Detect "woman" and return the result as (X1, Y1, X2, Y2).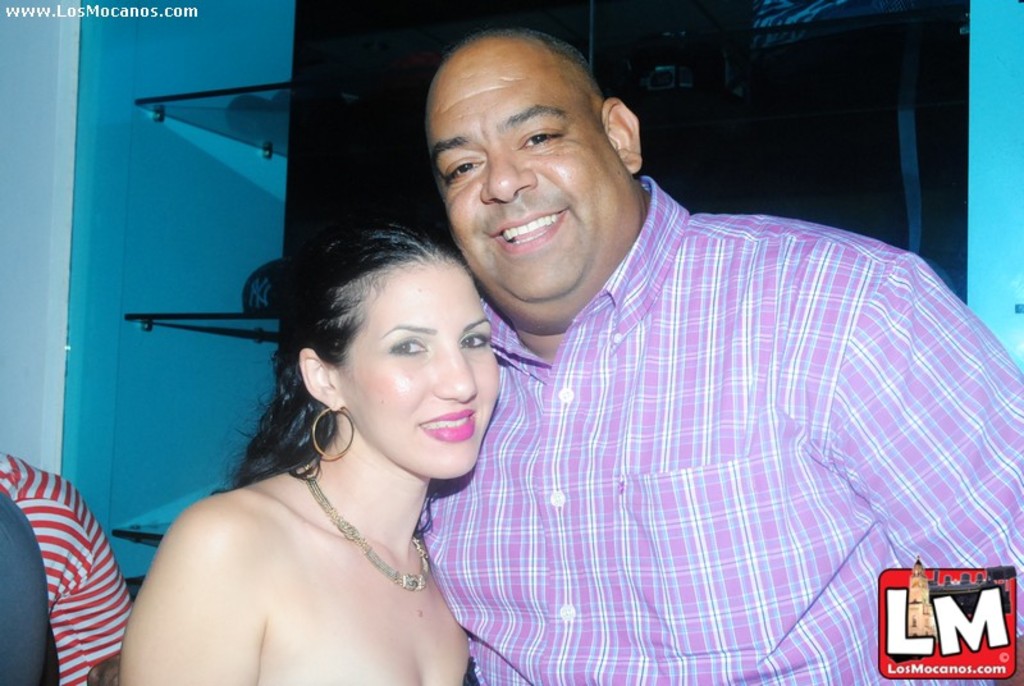
(100, 163, 532, 680).
